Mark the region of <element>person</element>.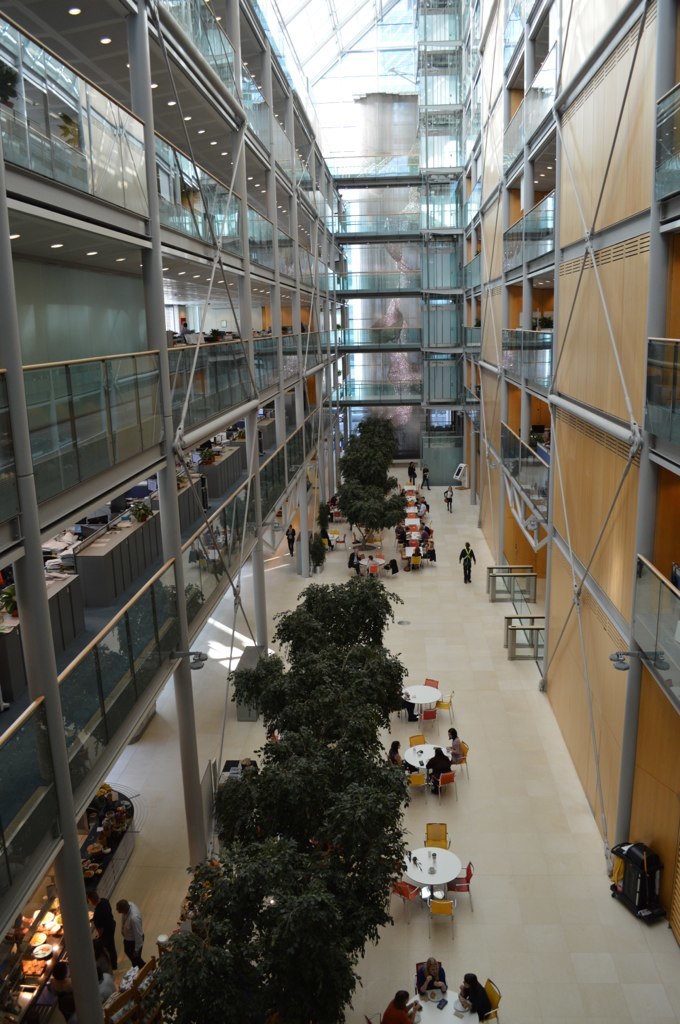
Region: region(458, 971, 496, 1020).
